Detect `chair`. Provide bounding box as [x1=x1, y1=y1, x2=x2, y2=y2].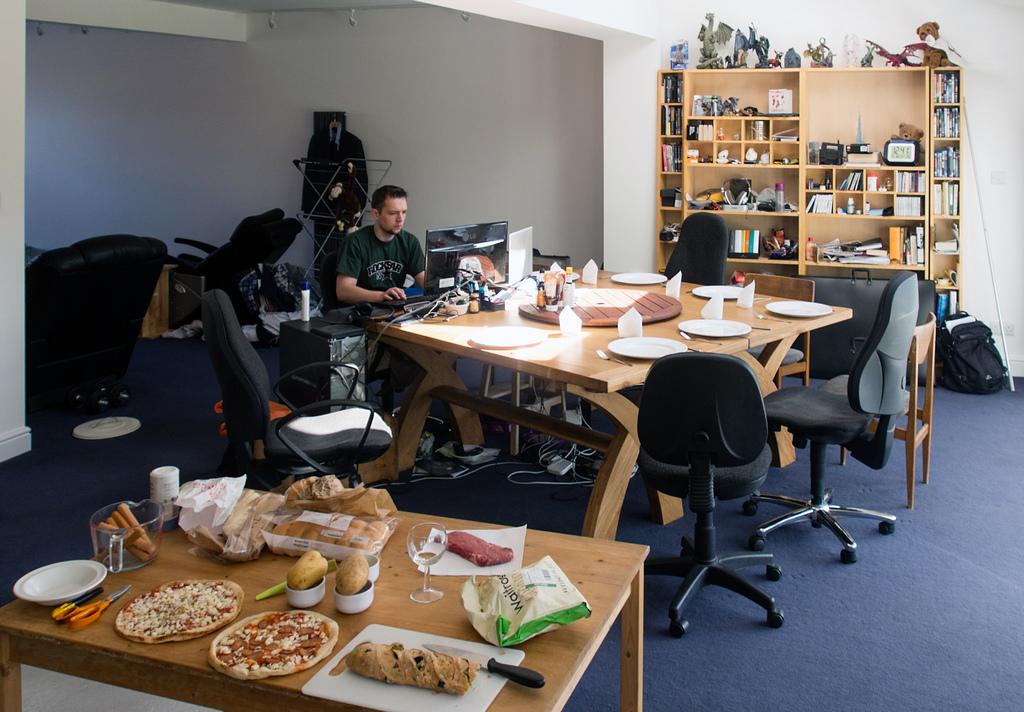
[x1=637, y1=353, x2=785, y2=641].
